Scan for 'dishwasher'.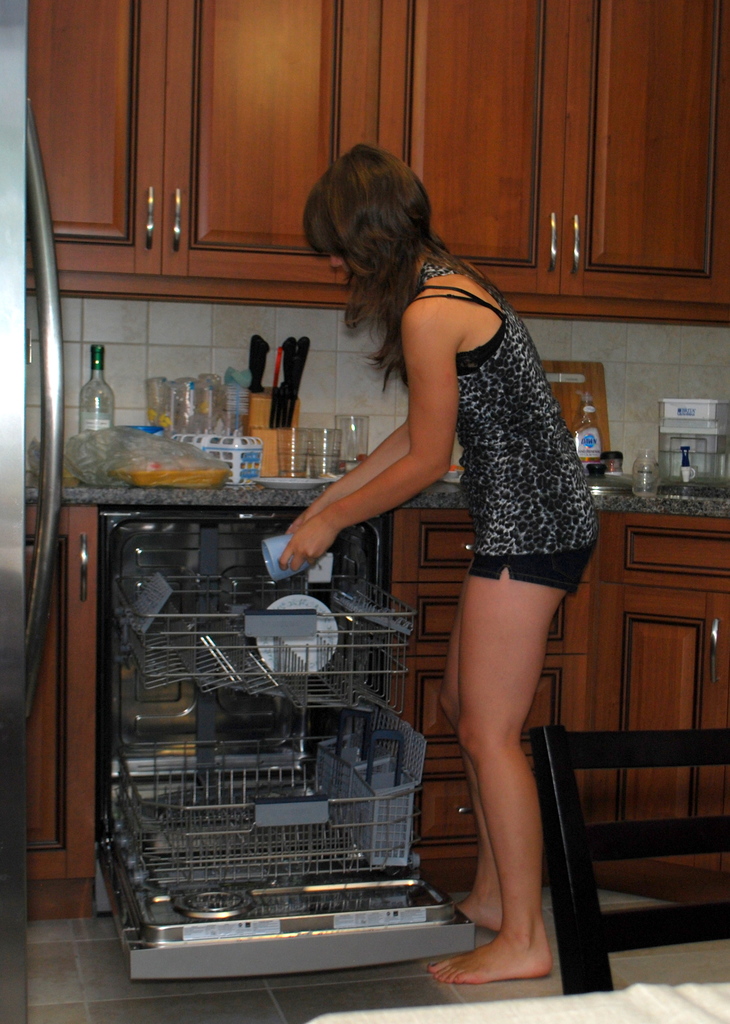
Scan result: box(97, 516, 477, 971).
